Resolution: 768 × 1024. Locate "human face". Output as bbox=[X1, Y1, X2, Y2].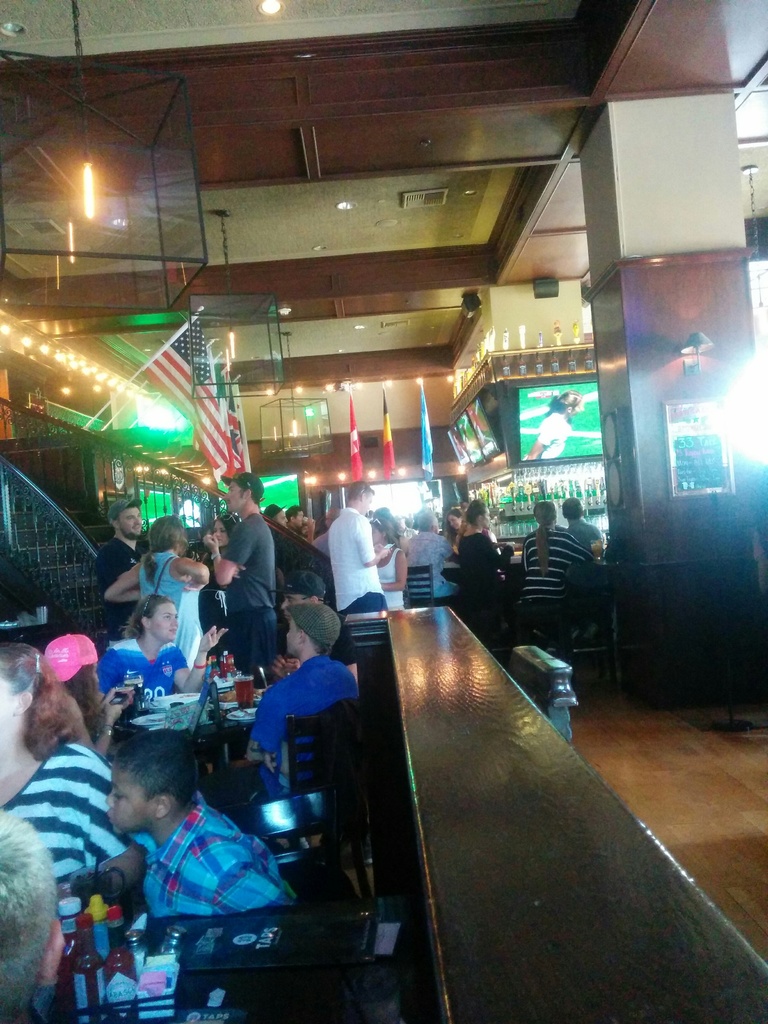
bbox=[117, 507, 141, 534].
